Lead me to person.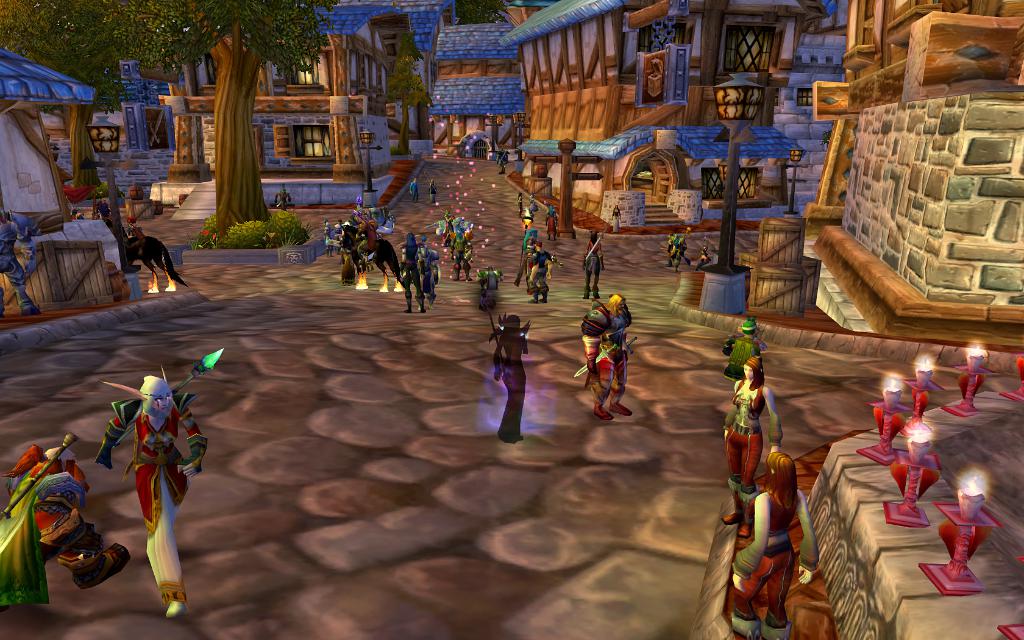
Lead to <box>320,209,401,276</box>.
